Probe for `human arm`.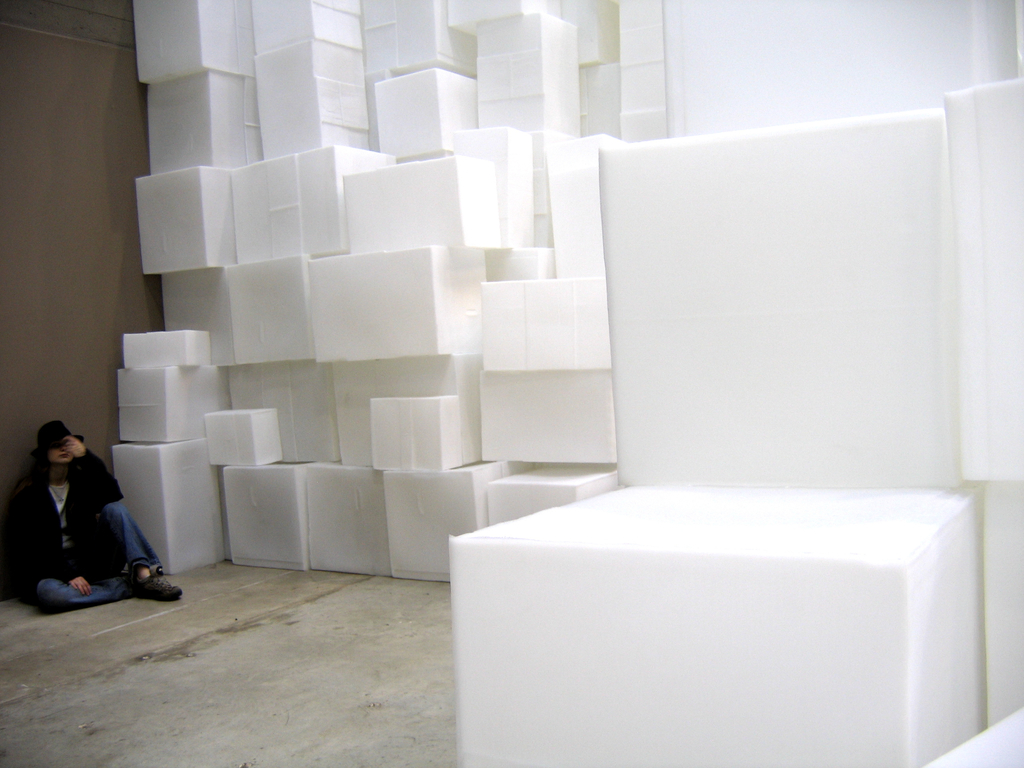
Probe result: 0,474,103,593.
